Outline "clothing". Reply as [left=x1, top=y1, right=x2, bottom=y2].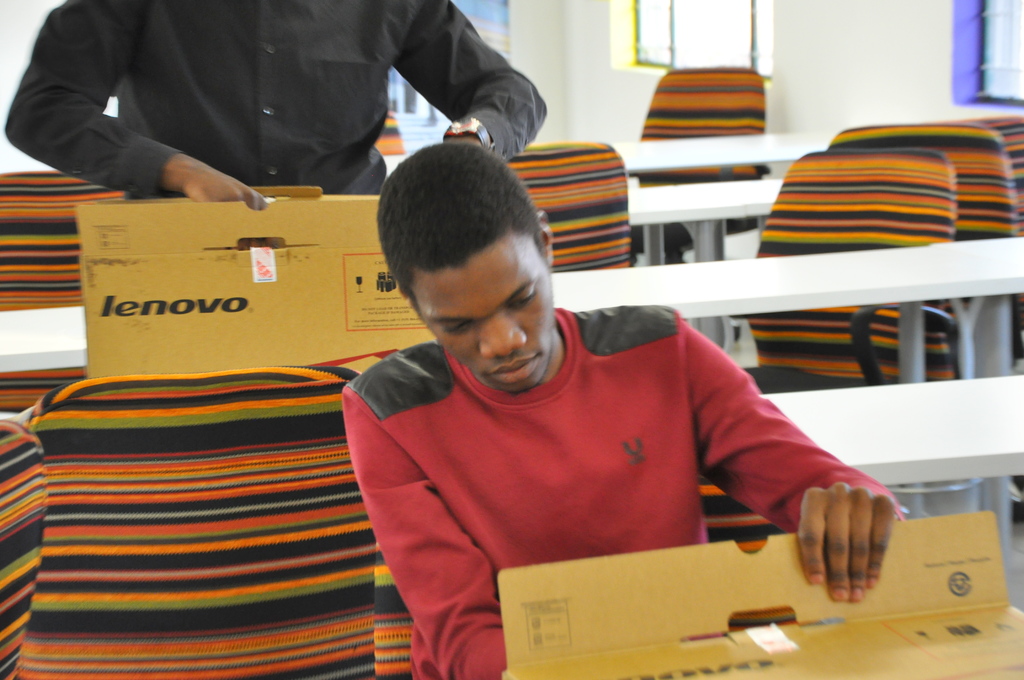
[left=3, top=0, right=546, bottom=201].
